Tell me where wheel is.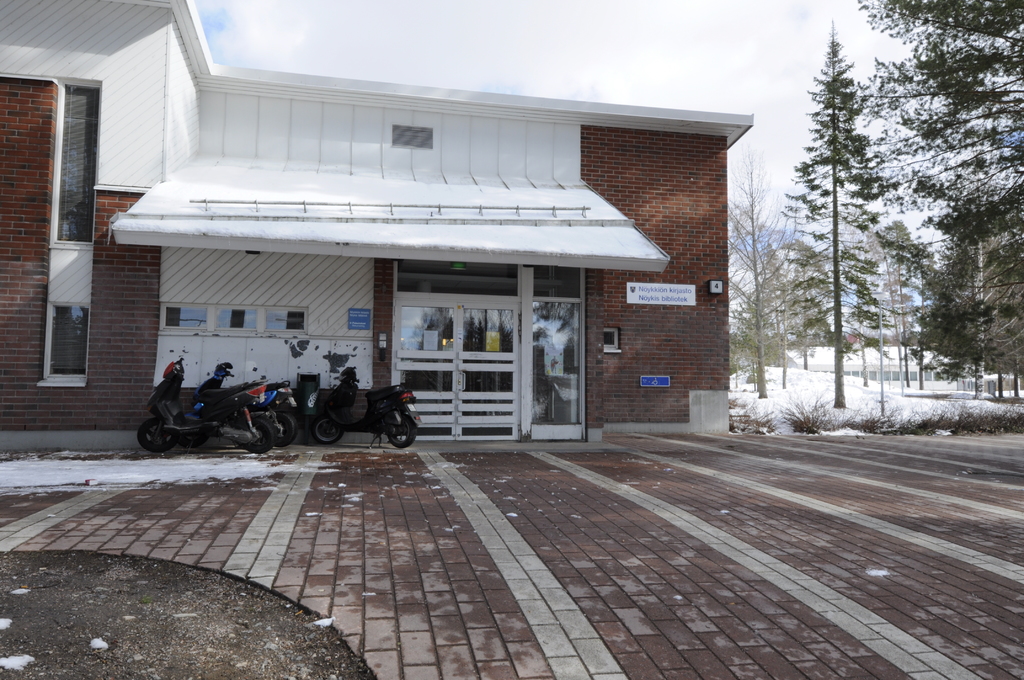
wheel is at 308, 416, 342, 446.
